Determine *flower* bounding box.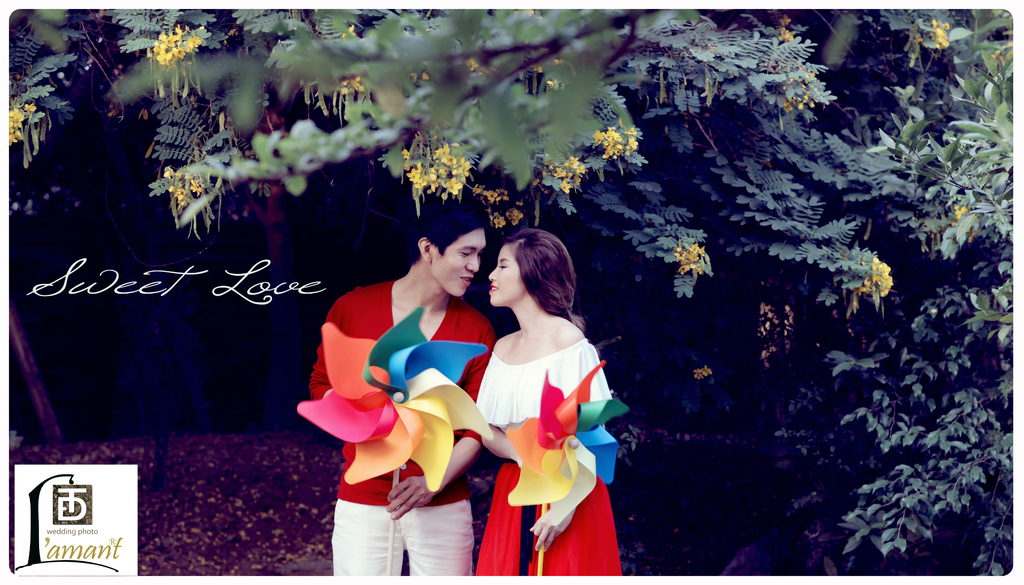
Determined: left=505, top=351, right=629, bottom=526.
